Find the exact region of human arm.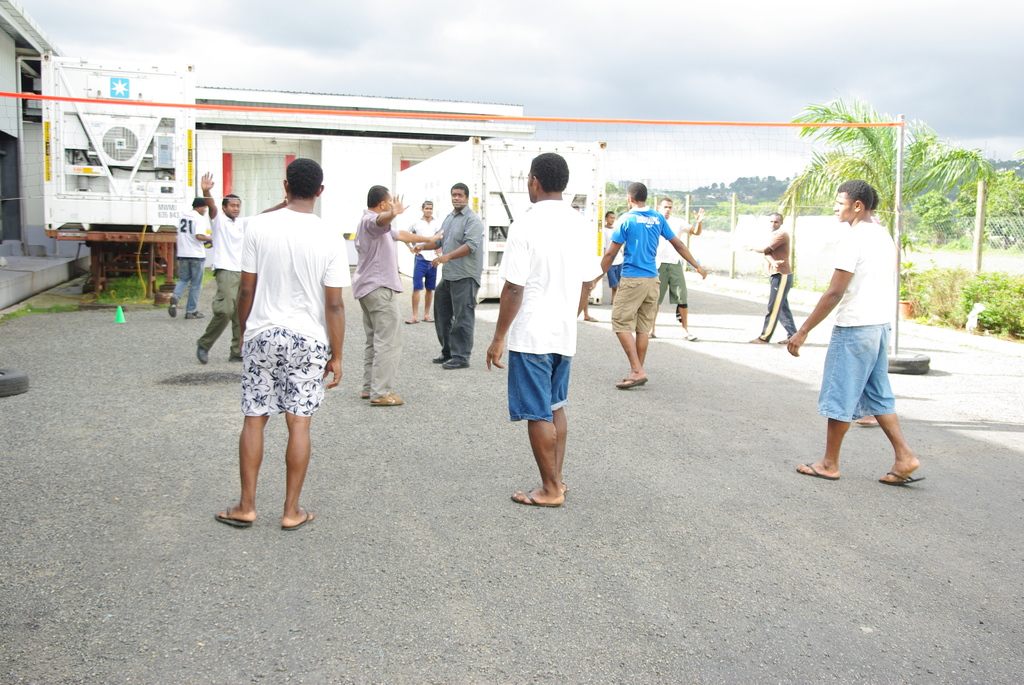
Exact region: (x1=742, y1=228, x2=786, y2=253).
